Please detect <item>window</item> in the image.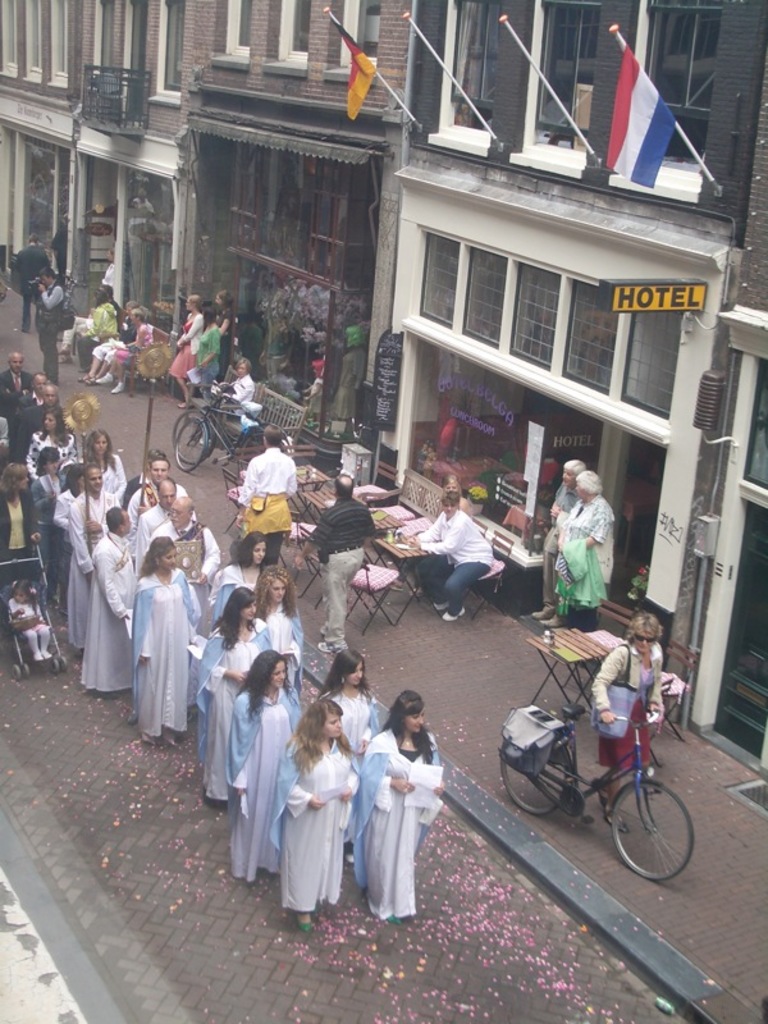
554:282:623:402.
